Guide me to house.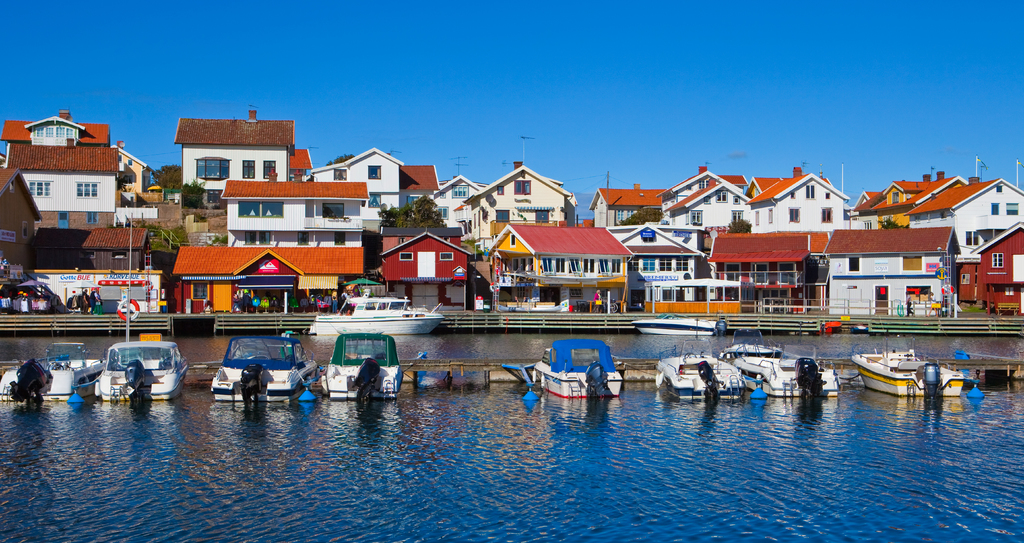
Guidance: detection(186, 253, 363, 316).
